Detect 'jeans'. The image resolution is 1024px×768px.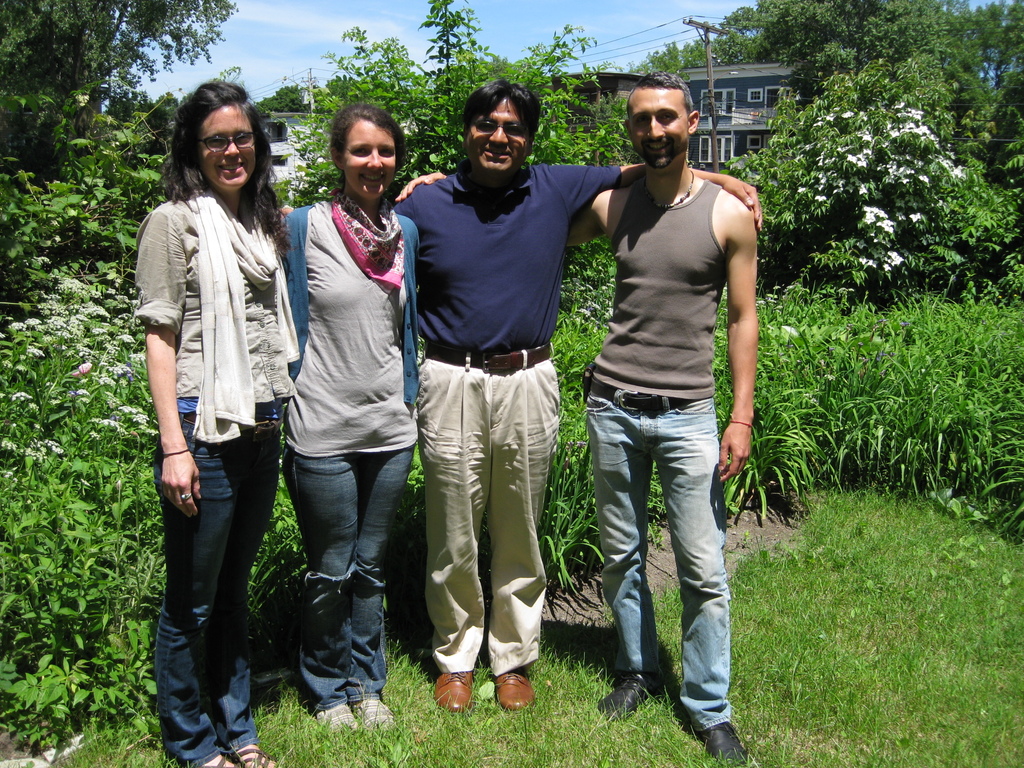
(290,451,410,707).
